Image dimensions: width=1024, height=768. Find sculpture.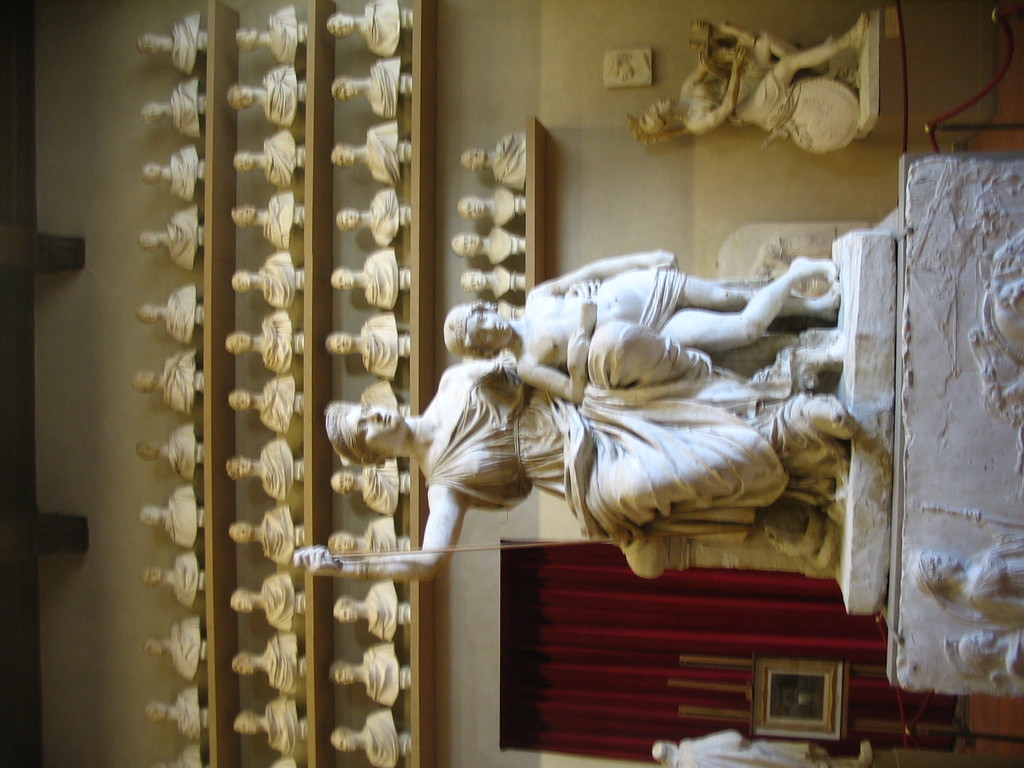
detection(144, 487, 214, 540).
